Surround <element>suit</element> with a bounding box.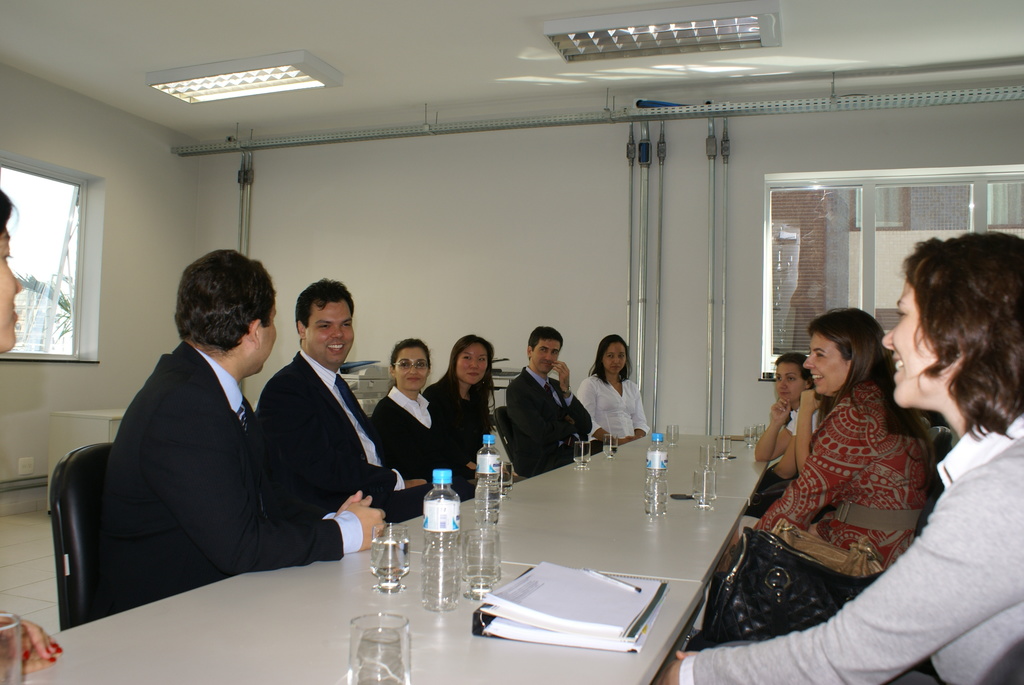
pyautogui.locateOnScreen(257, 348, 432, 529).
